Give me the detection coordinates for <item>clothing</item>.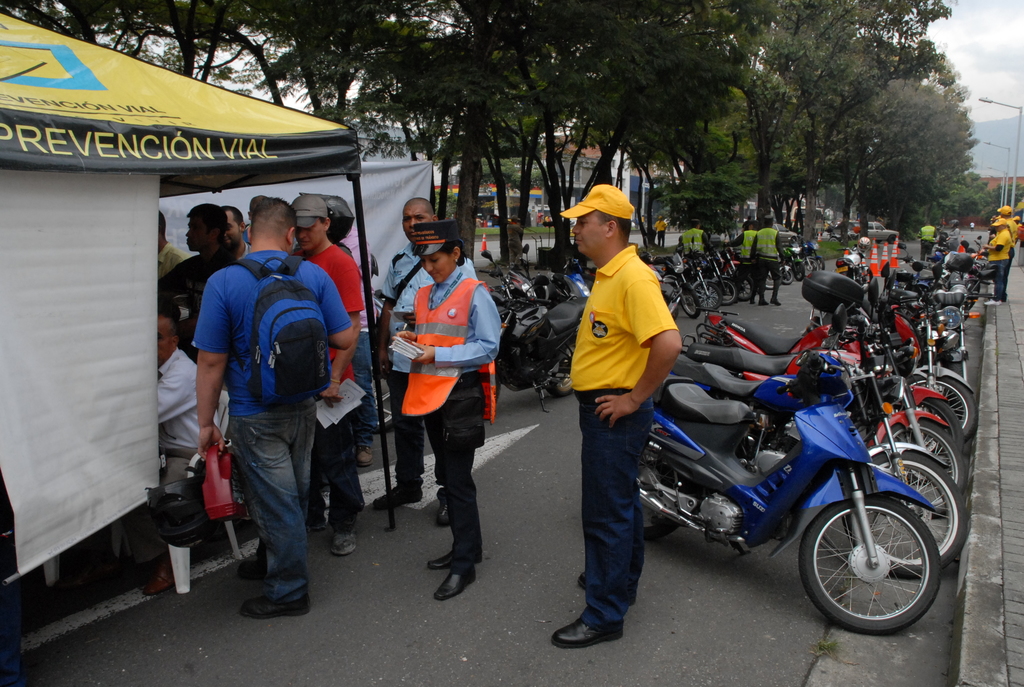
(left=1010, top=215, right=1018, bottom=241).
